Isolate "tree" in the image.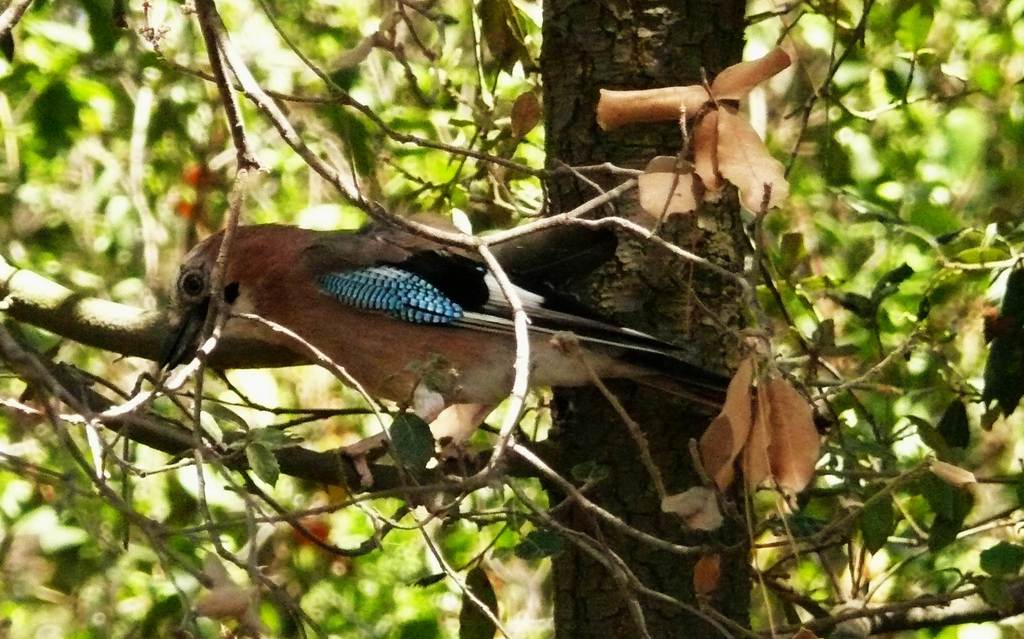
Isolated region: bbox=(0, 0, 1023, 593).
